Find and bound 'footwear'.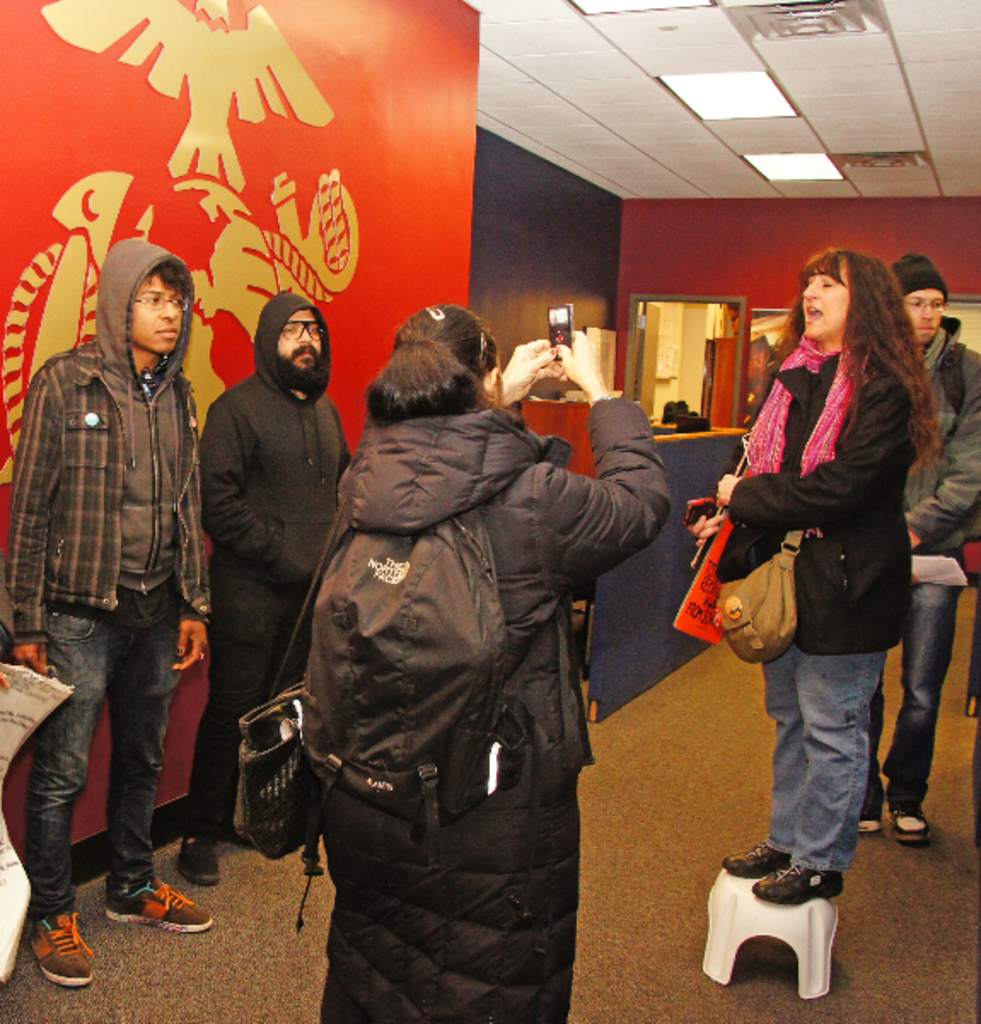
Bound: (left=744, top=857, right=848, bottom=903).
